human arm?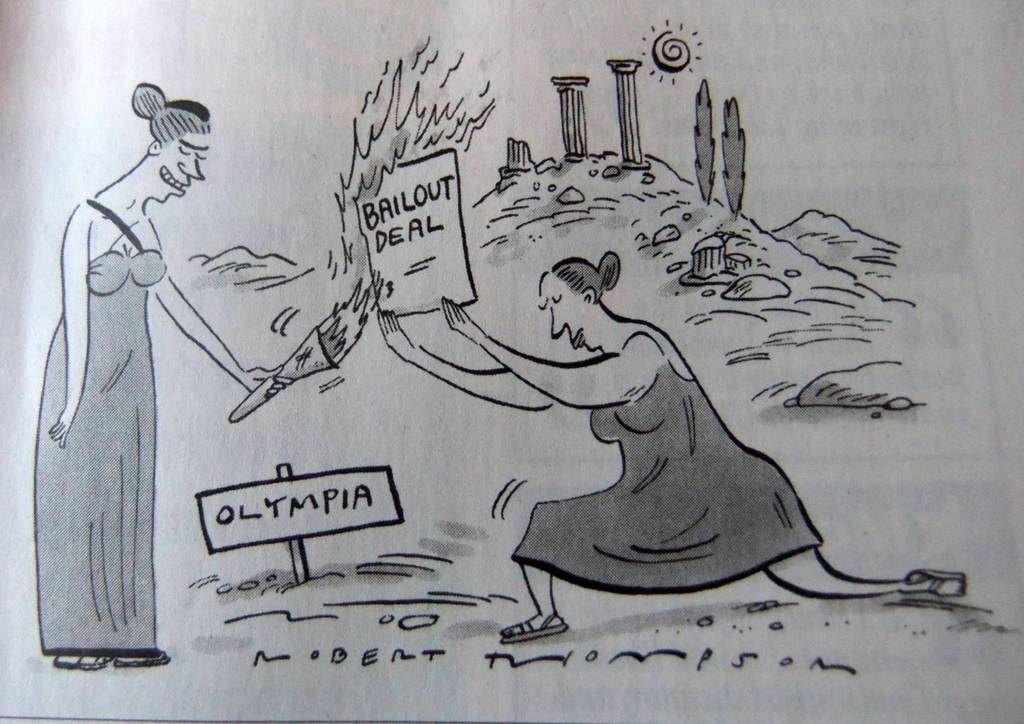
bbox(148, 206, 294, 399)
